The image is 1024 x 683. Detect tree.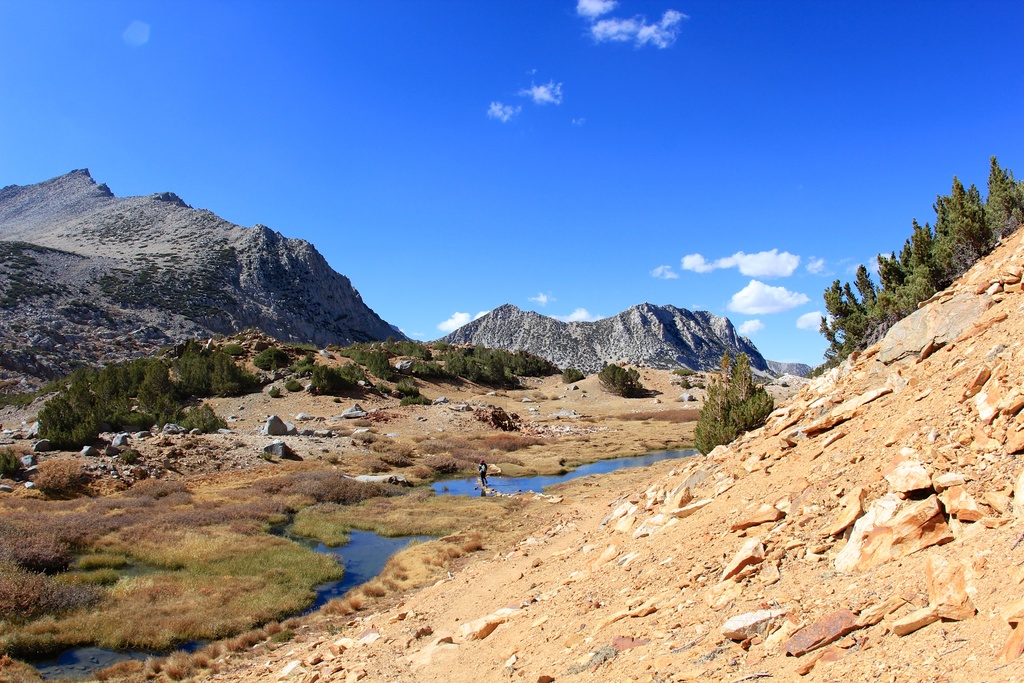
Detection: rect(689, 347, 781, 460).
